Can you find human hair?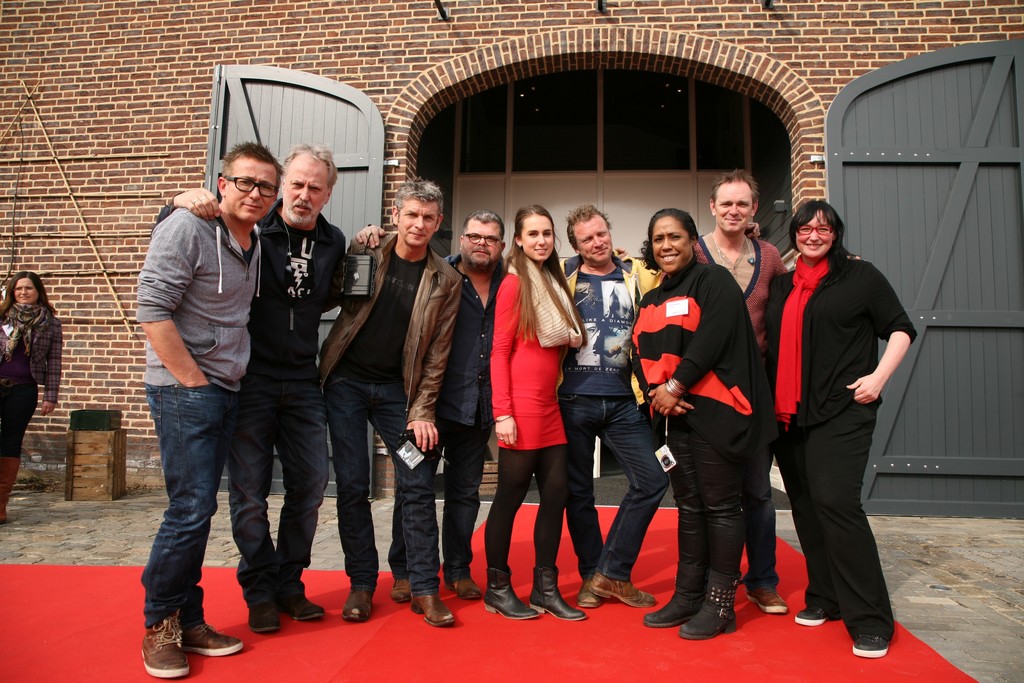
Yes, bounding box: bbox(781, 197, 852, 274).
